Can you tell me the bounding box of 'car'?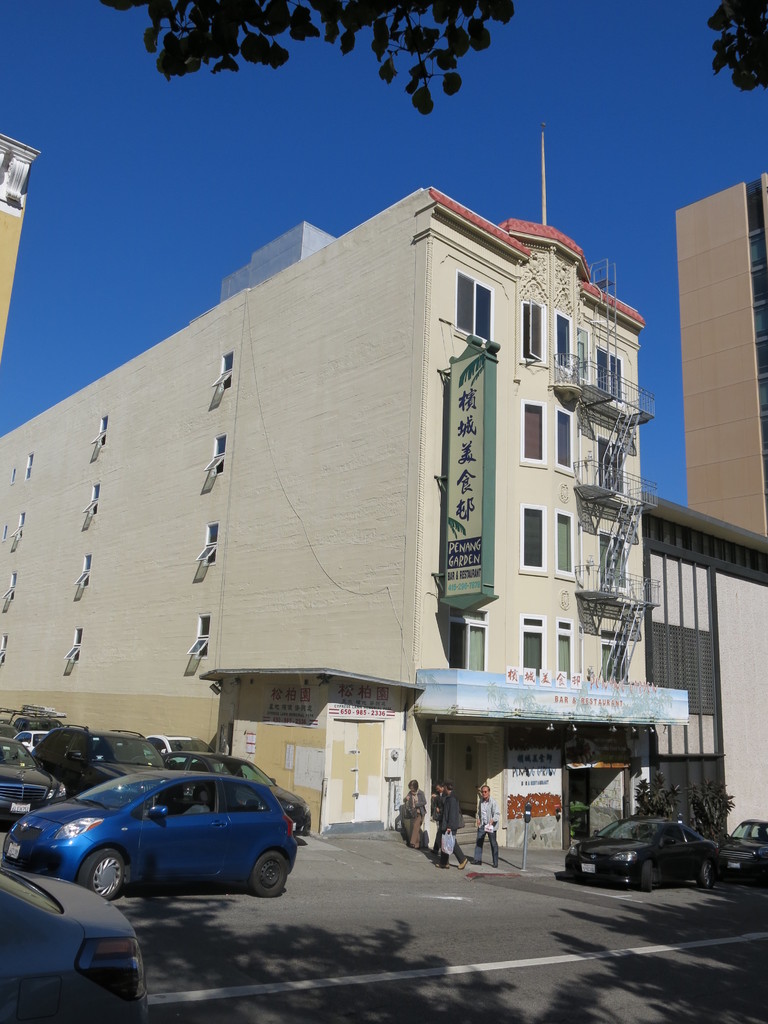
Rect(562, 816, 721, 893).
